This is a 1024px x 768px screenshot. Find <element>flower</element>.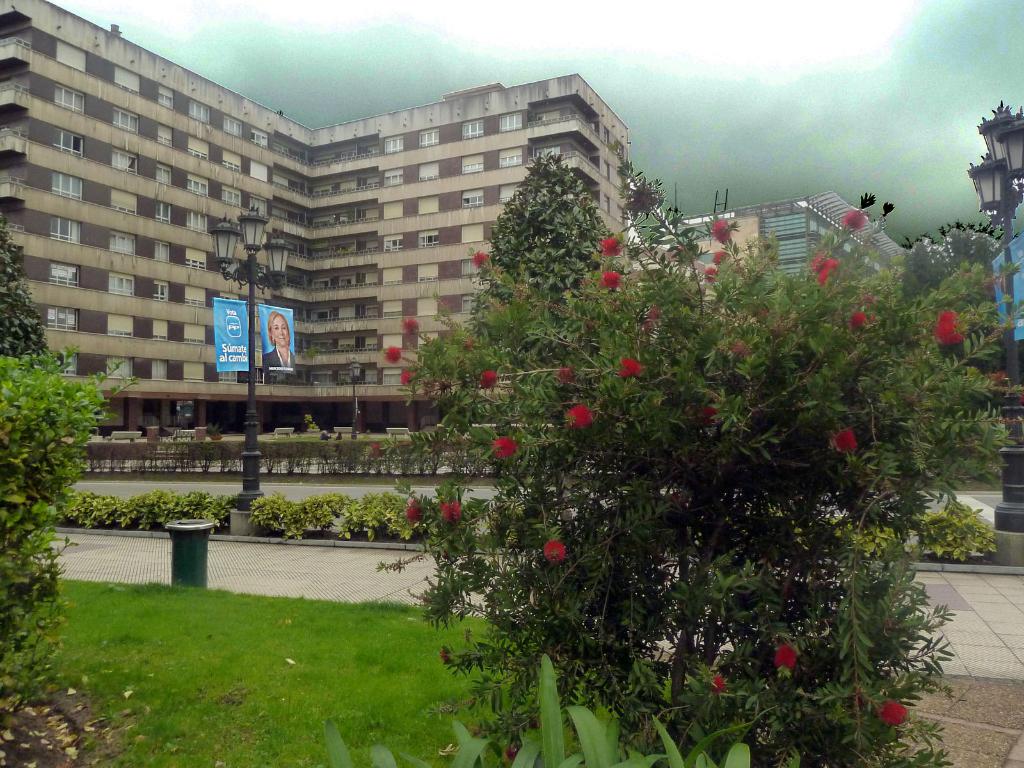
Bounding box: 564 403 593 433.
